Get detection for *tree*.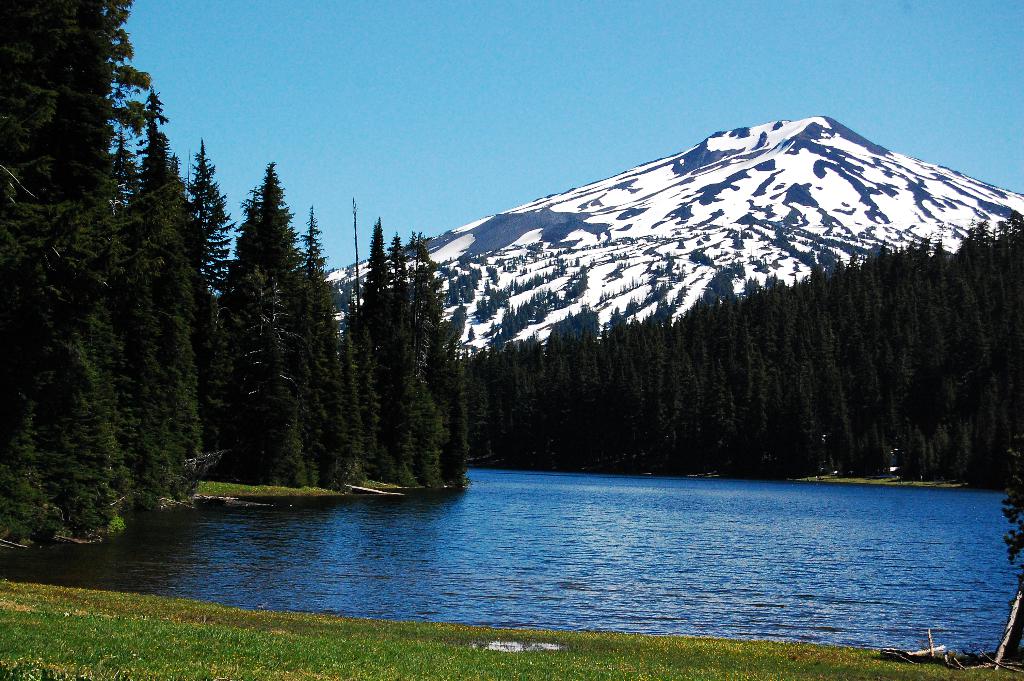
Detection: select_region(378, 252, 467, 502).
